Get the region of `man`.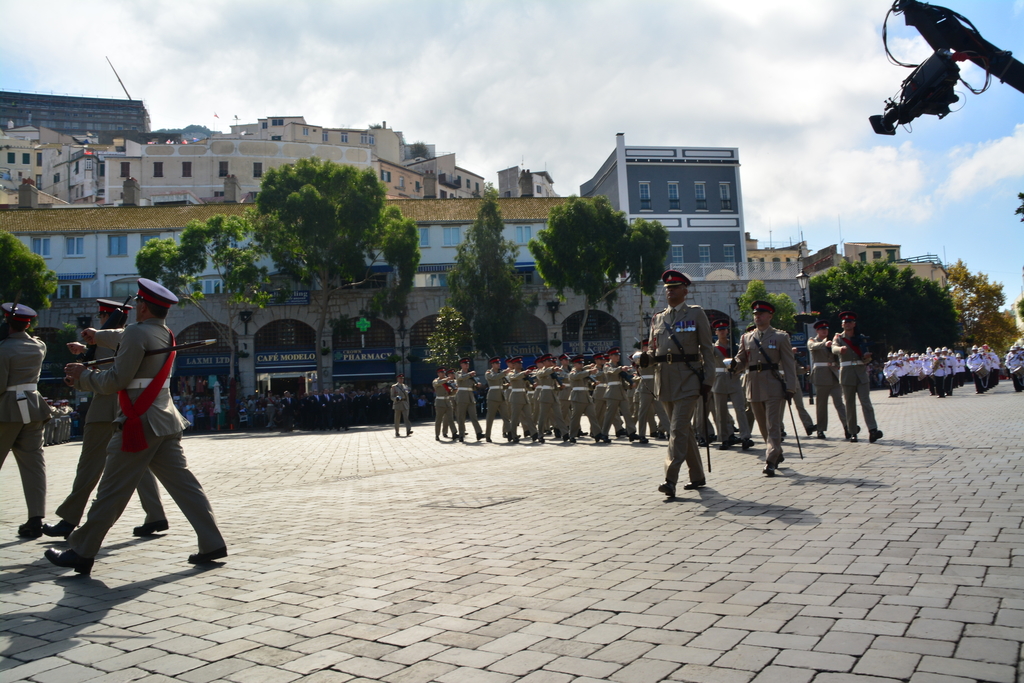
pyautogui.locateOnScreen(645, 269, 714, 495).
